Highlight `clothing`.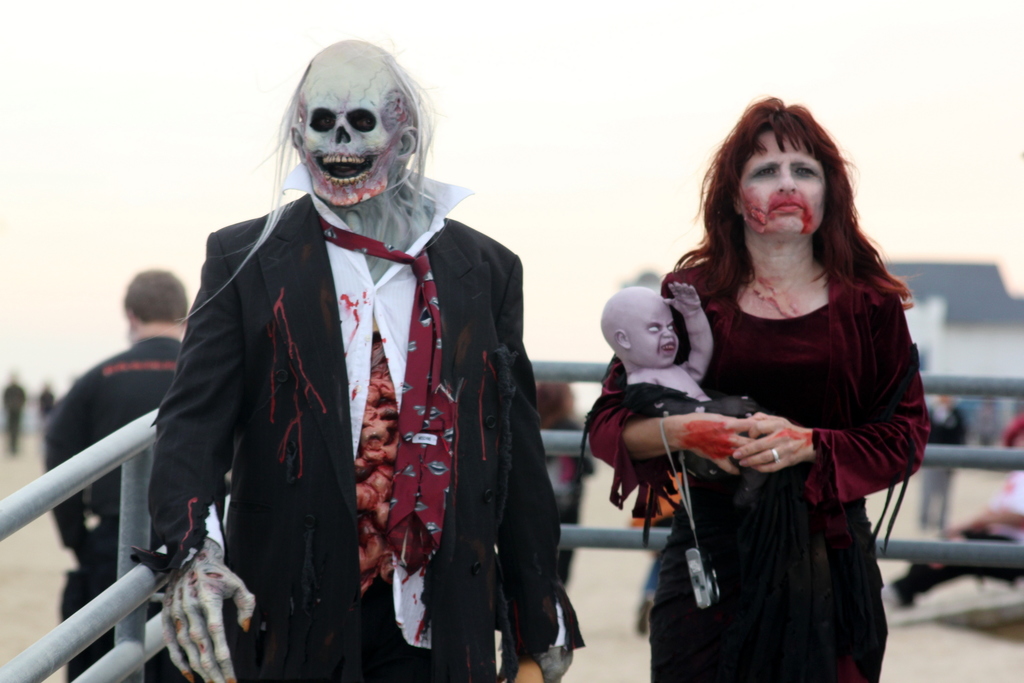
Highlighted region: [x1=622, y1=384, x2=766, y2=509].
